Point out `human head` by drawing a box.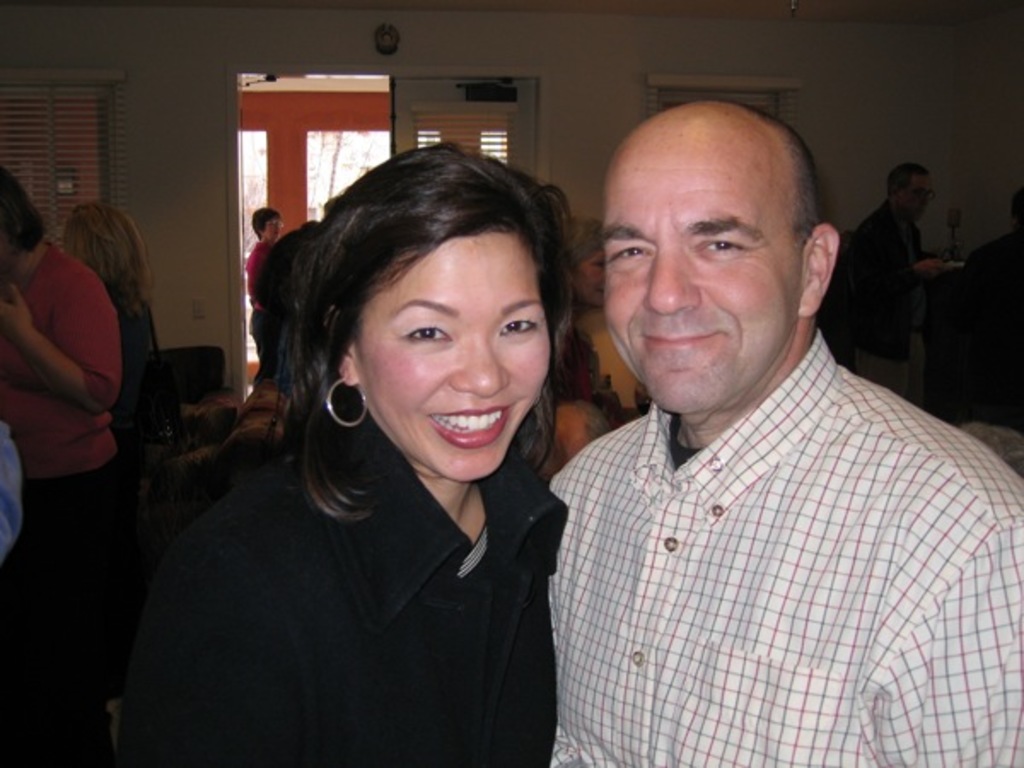
left=63, top=200, right=145, bottom=297.
